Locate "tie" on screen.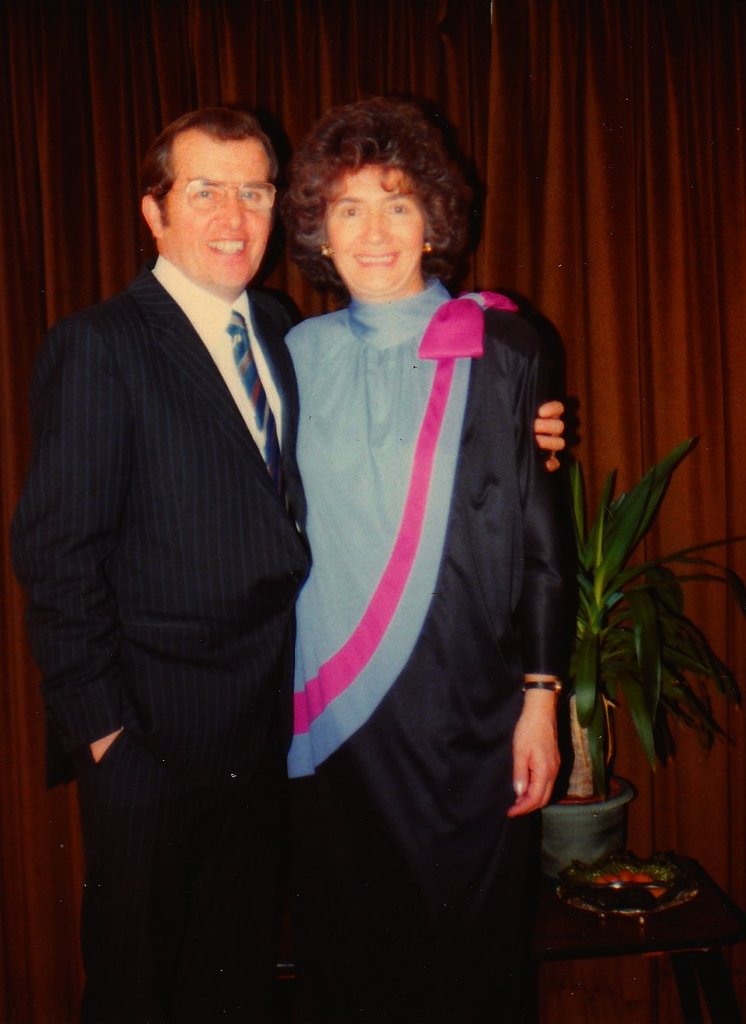
On screen at {"left": 222, "top": 311, "right": 283, "bottom": 492}.
